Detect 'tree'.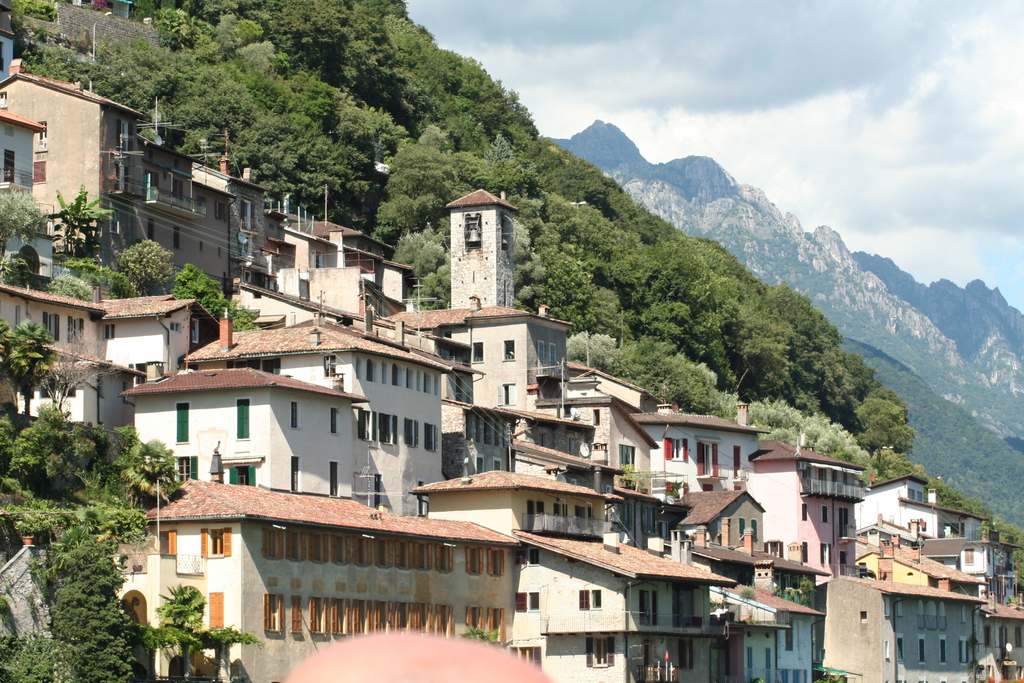
Detected at locate(131, 434, 184, 507).
